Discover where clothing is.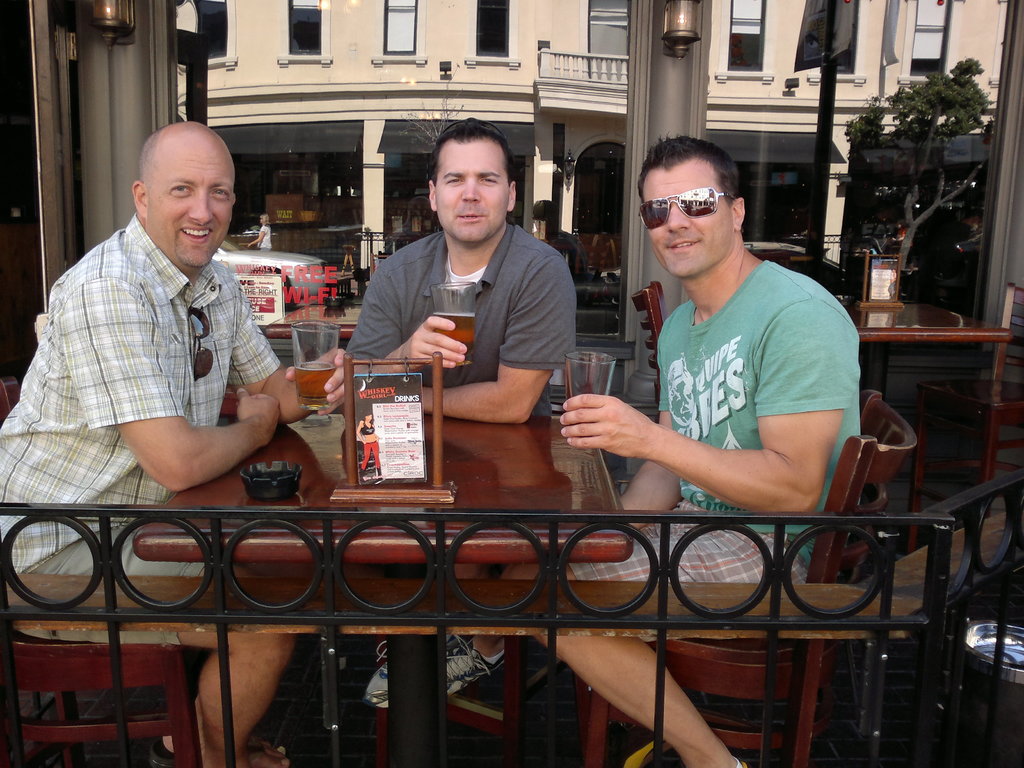
Discovered at bbox=[0, 219, 284, 644].
